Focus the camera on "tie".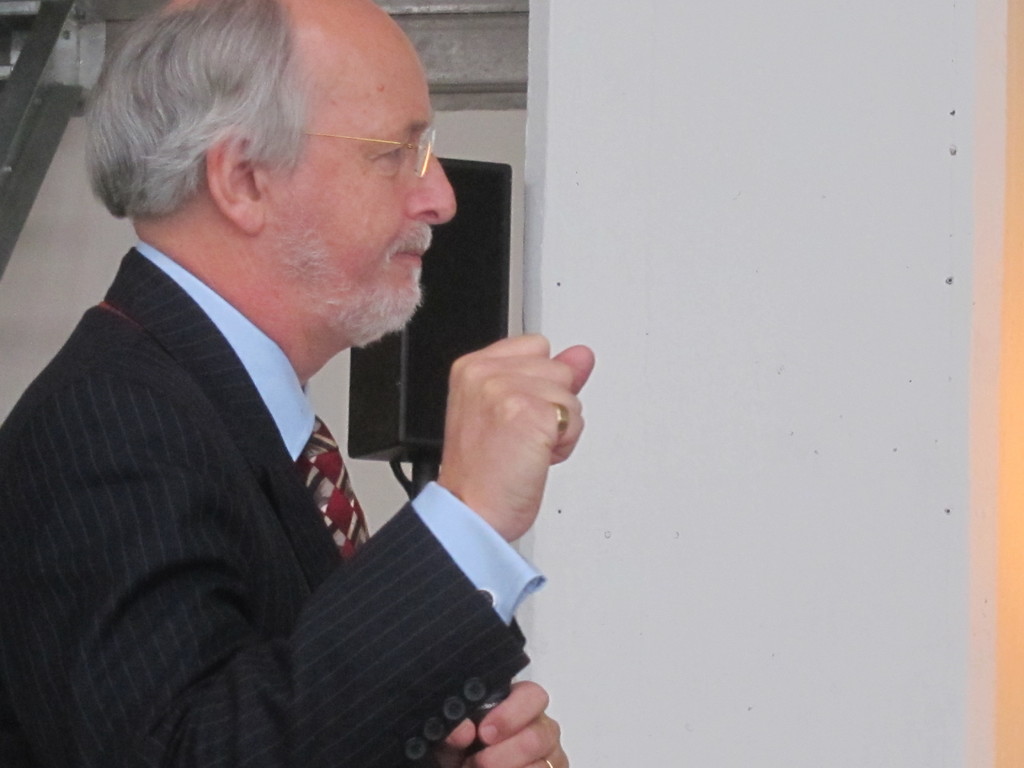
Focus region: [x1=285, y1=411, x2=381, y2=560].
